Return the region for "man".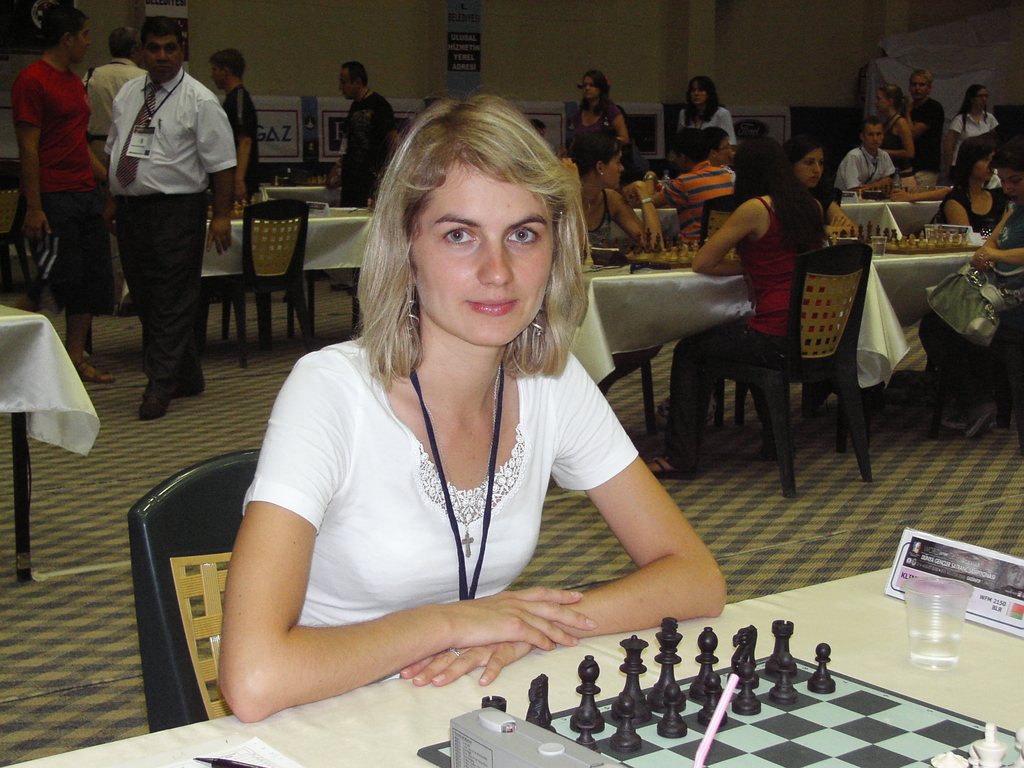
bbox=(207, 47, 259, 207).
